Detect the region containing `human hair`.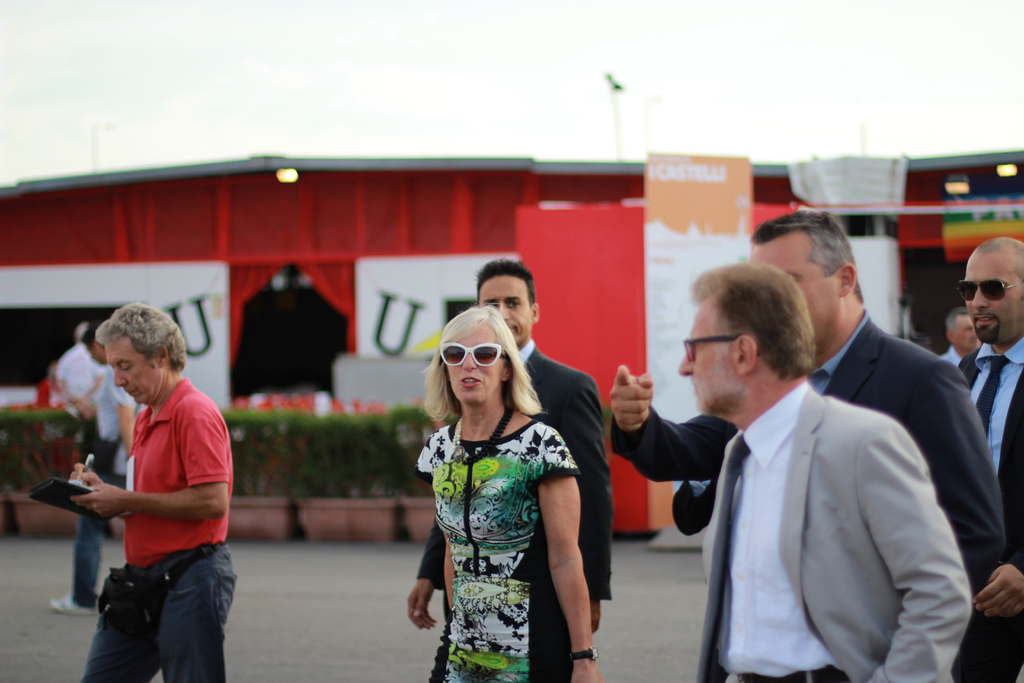
left=91, top=302, right=193, bottom=373.
